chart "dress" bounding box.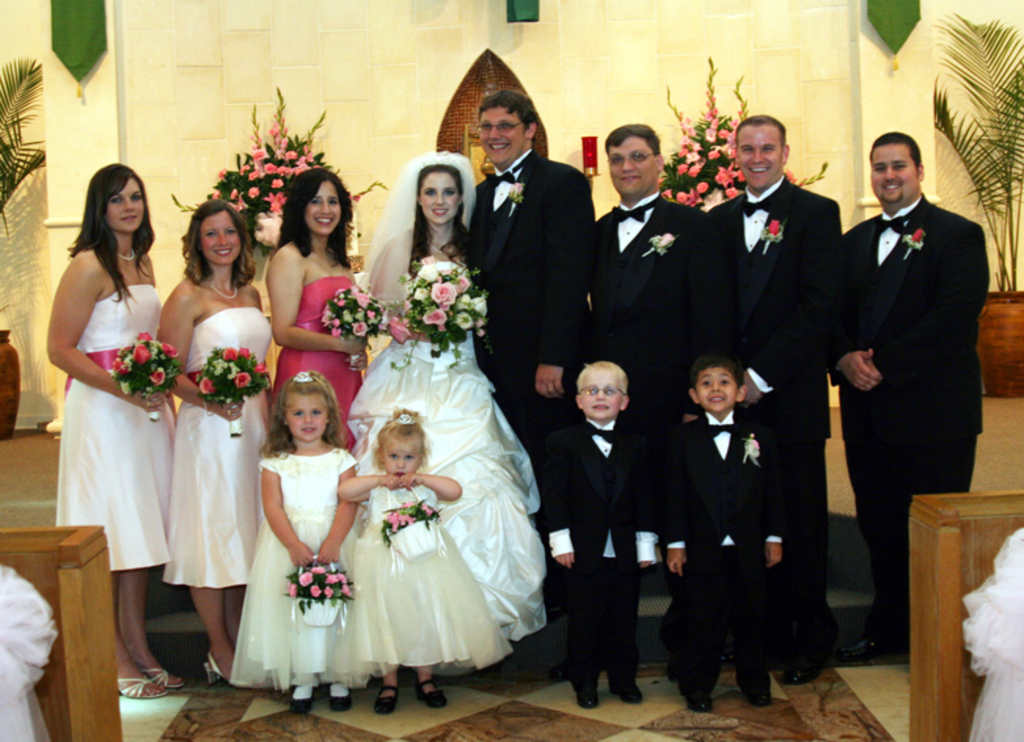
Charted: (left=231, top=445, right=370, bottom=688).
